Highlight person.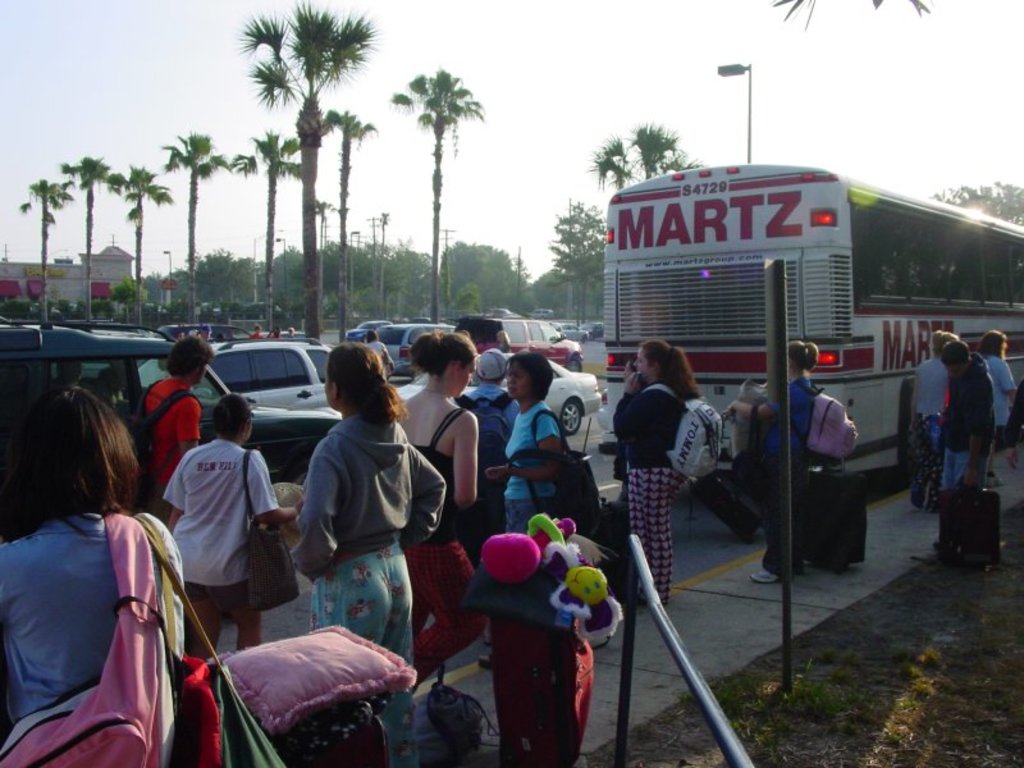
Highlighted region: box=[1, 385, 184, 767].
